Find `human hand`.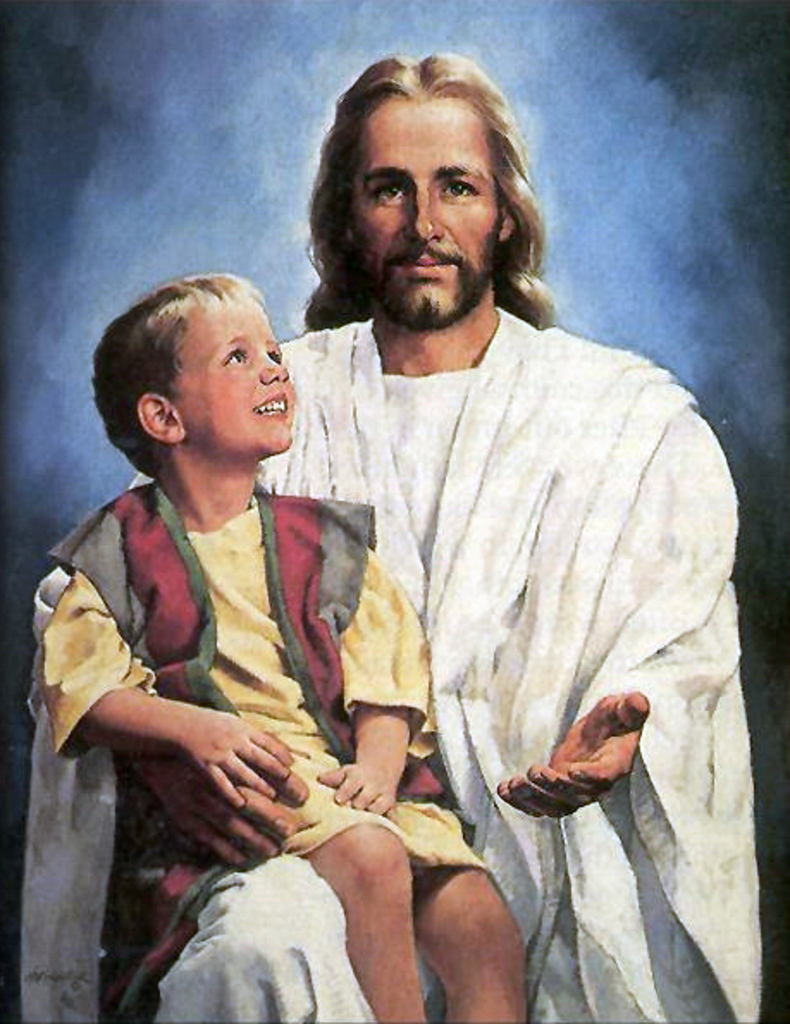
BBox(131, 756, 308, 866).
